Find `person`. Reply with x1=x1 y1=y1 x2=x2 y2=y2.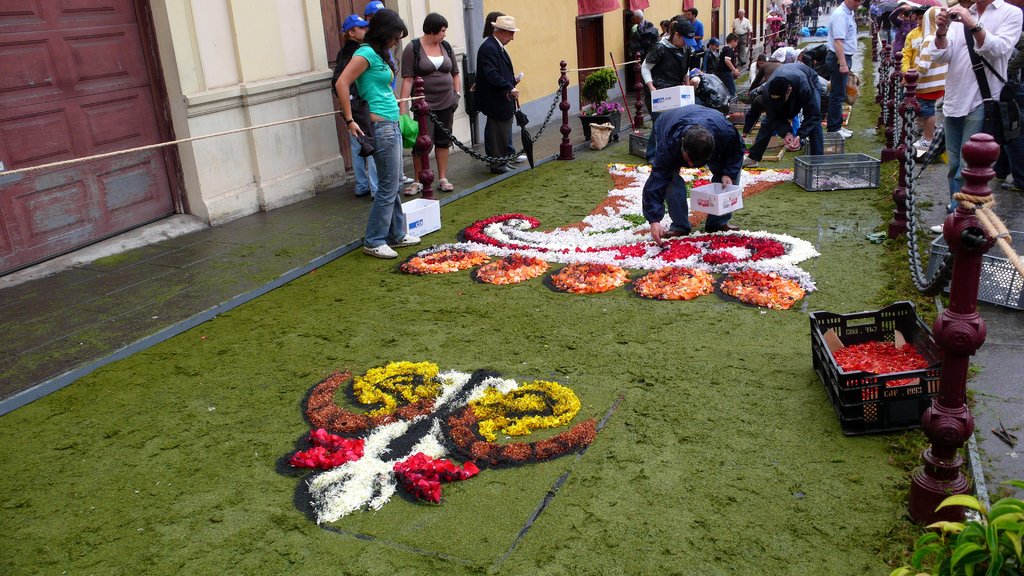
x1=639 y1=27 x2=693 y2=120.
